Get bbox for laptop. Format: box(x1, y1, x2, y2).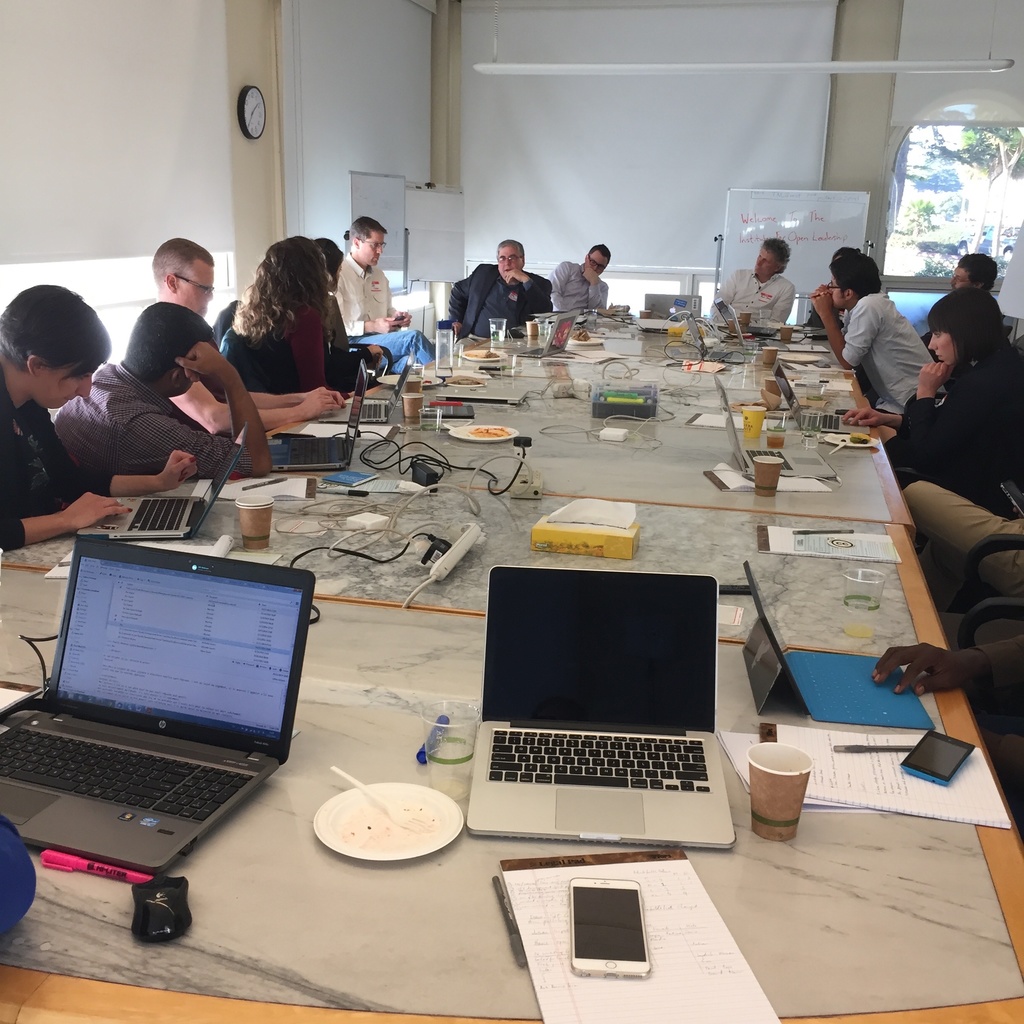
box(267, 357, 369, 470).
